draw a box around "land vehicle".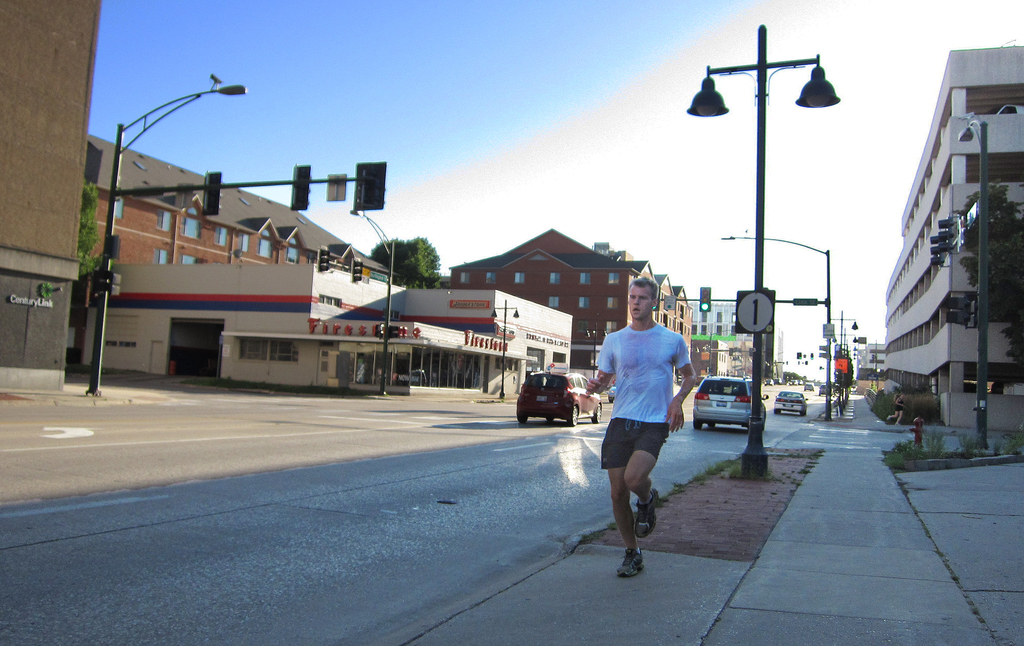
box=[524, 372, 590, 433].
